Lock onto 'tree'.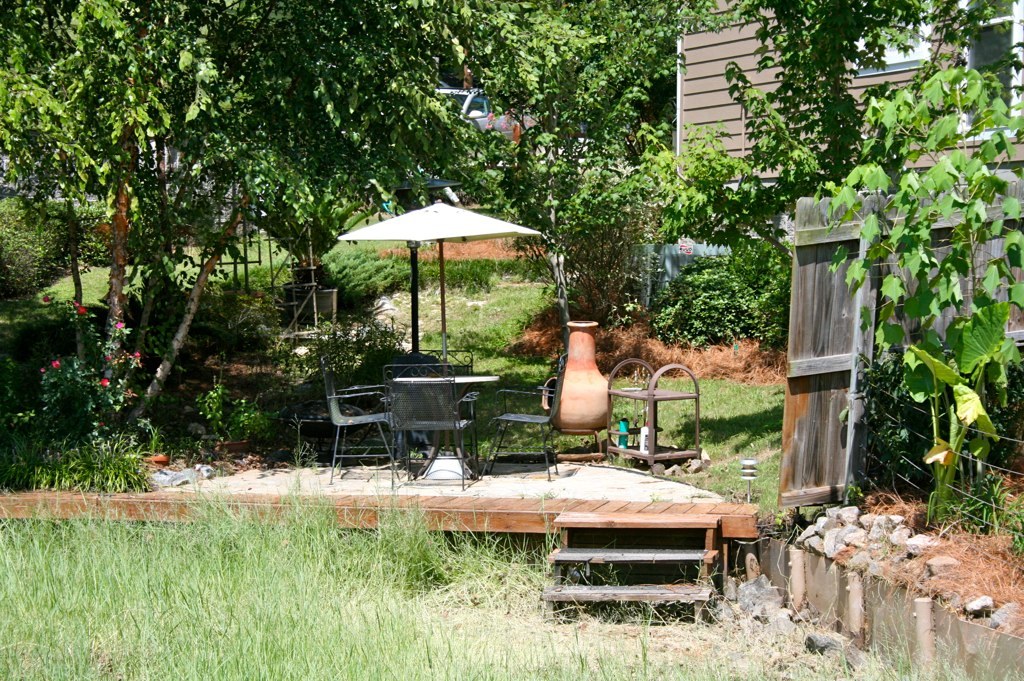
Locked: bbox(0, 0, 268, 447).
